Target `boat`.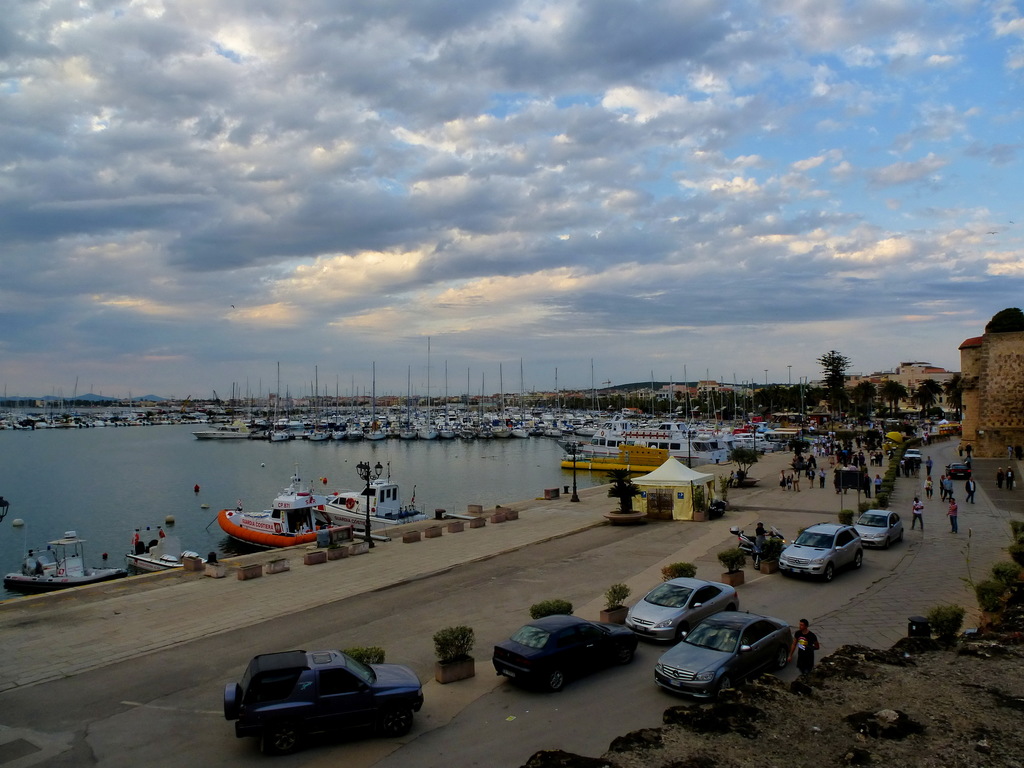
Target region: box(211, 463, 334, 549).
